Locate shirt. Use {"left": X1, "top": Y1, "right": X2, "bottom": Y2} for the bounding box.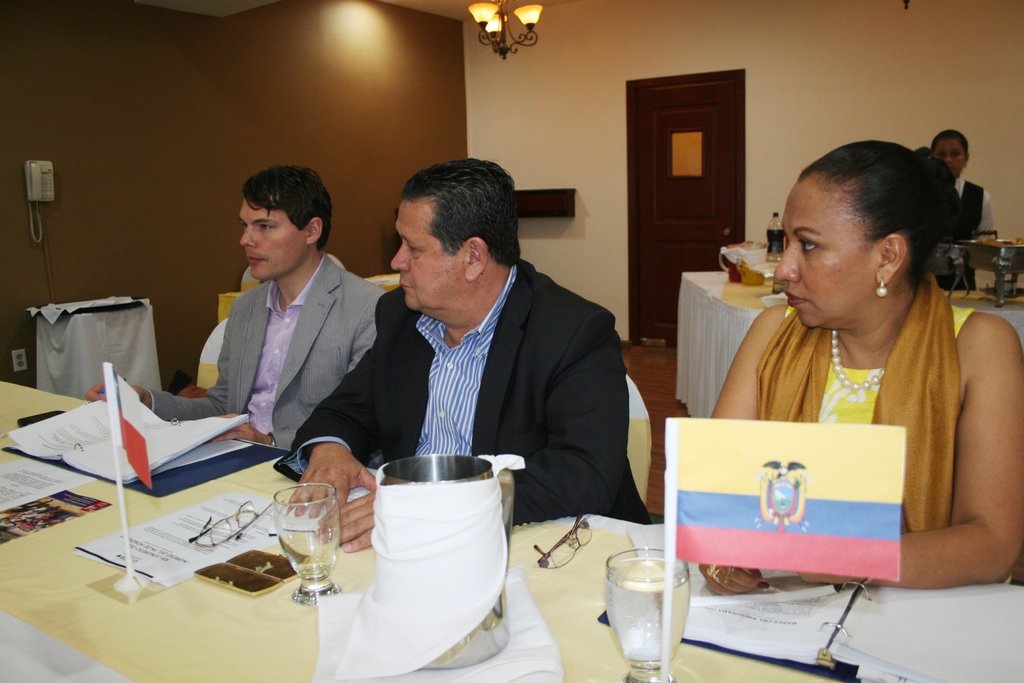
{"left": 245, "top": 256, "right": 324, "bottom": 434}.
